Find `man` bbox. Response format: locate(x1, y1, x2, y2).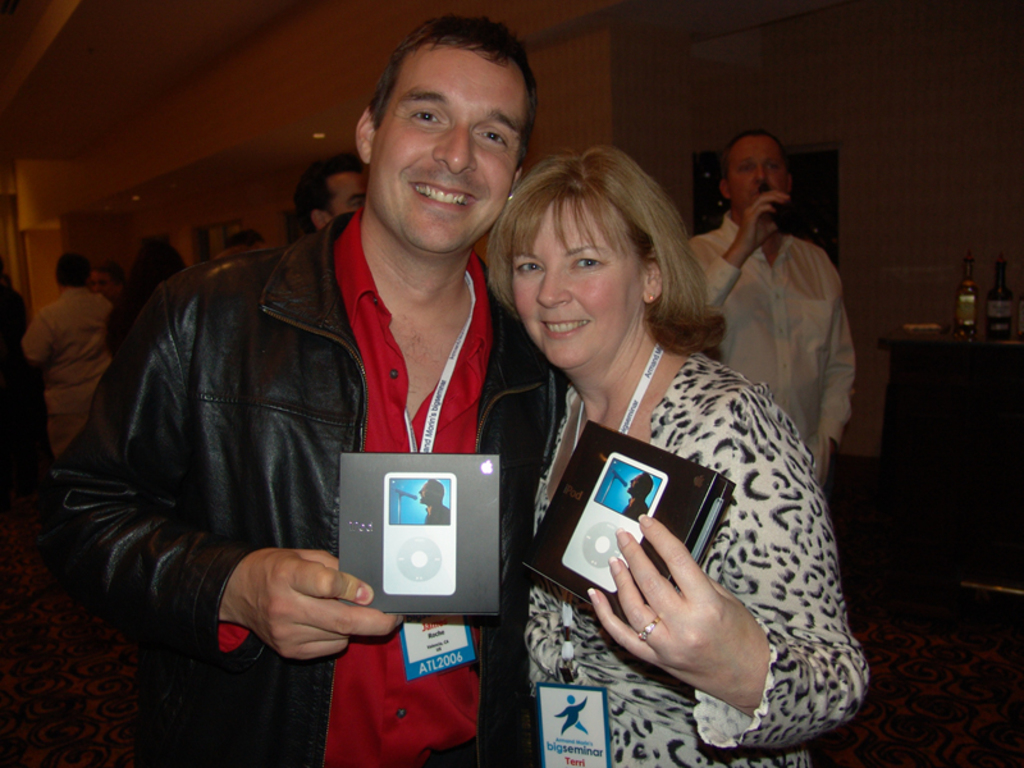
locate(111, 27, 562, 728).
